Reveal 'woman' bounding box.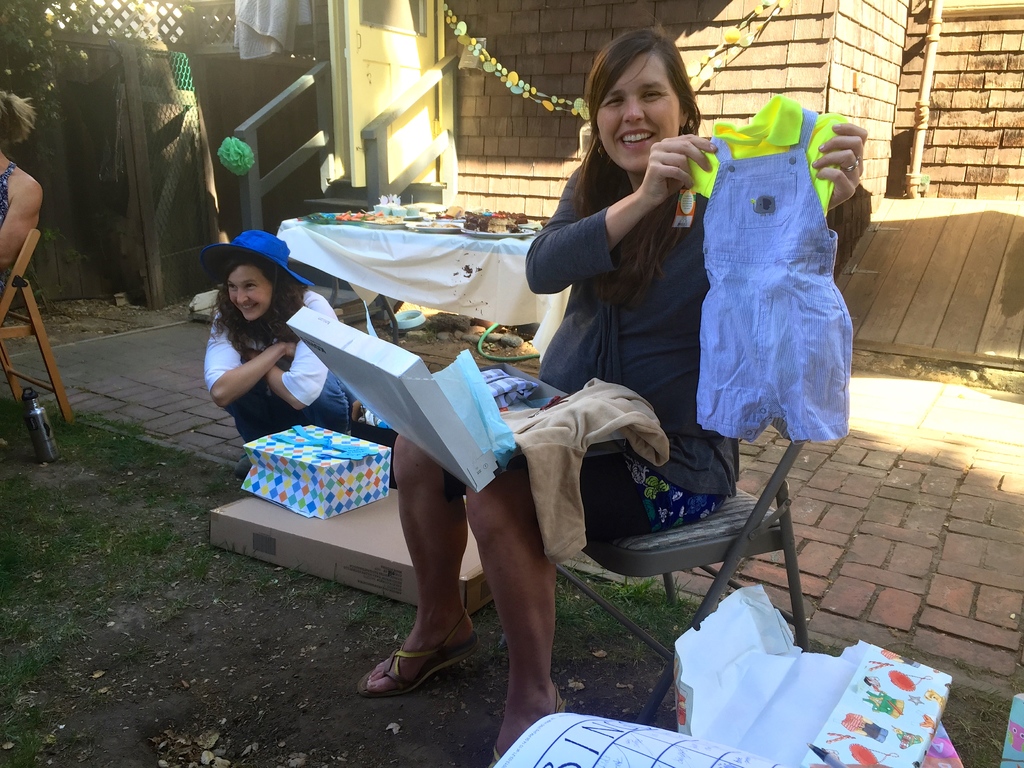
Revealed: {"x1": 353, "y1": 25, "x2": 870, "y2": 767}.
